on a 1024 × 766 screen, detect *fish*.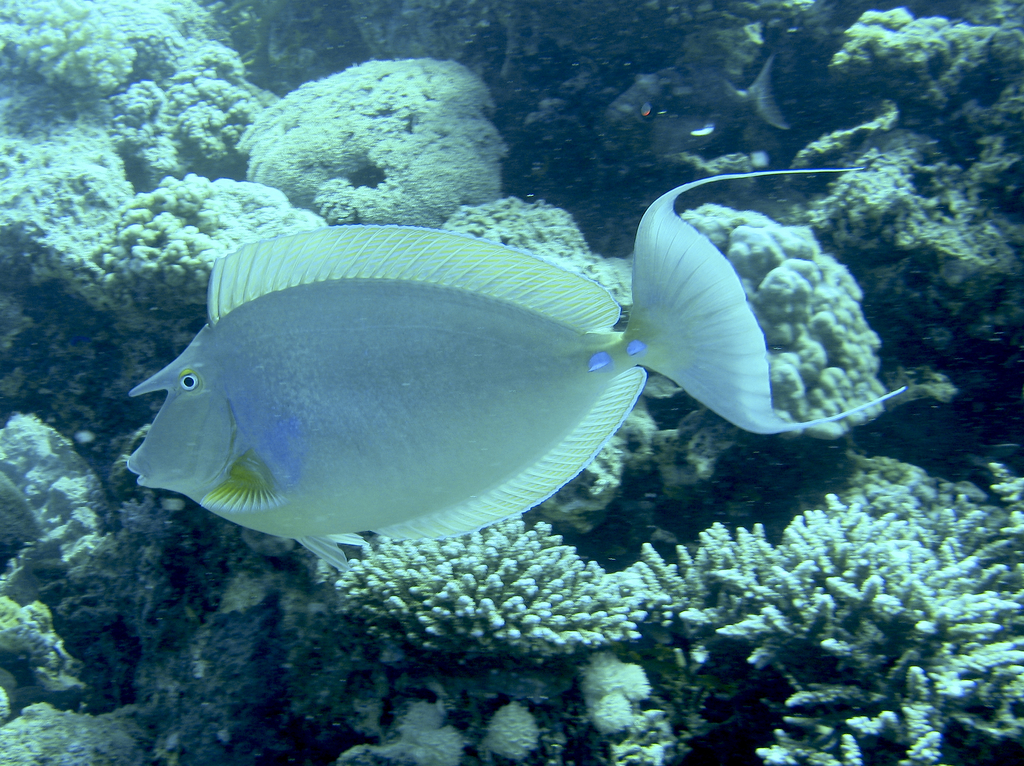
rect(121, 174, 906, 574).
